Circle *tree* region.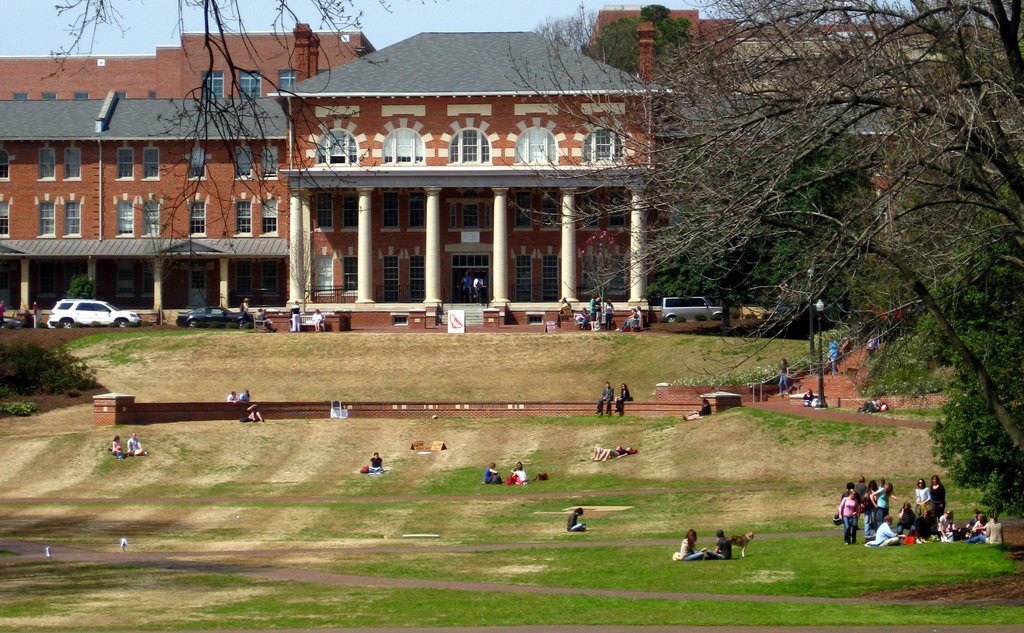
Region: [487, 0, 1023, 491].
